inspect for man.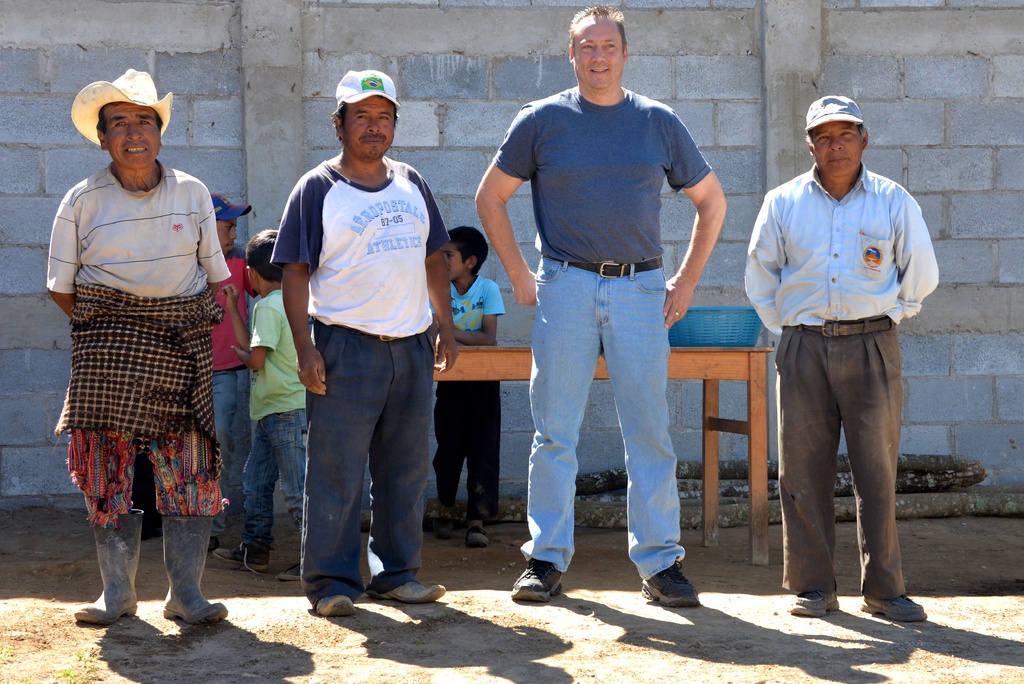
Inspection: 744,95,935,625.
